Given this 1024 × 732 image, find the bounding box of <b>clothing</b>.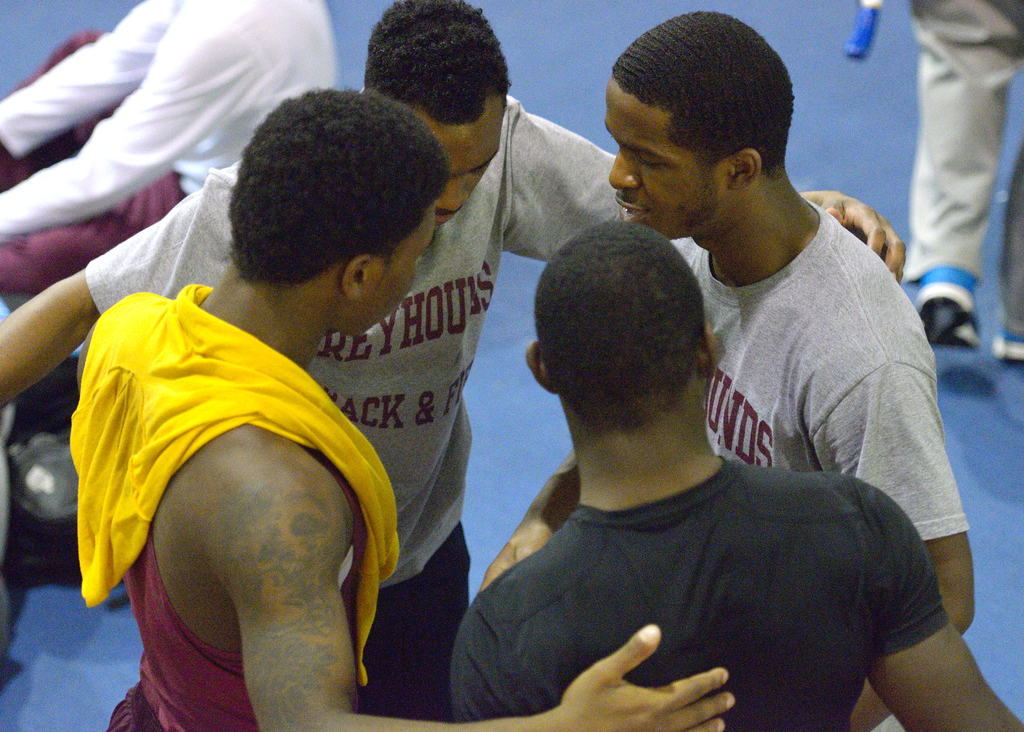
83/95/620/722.
